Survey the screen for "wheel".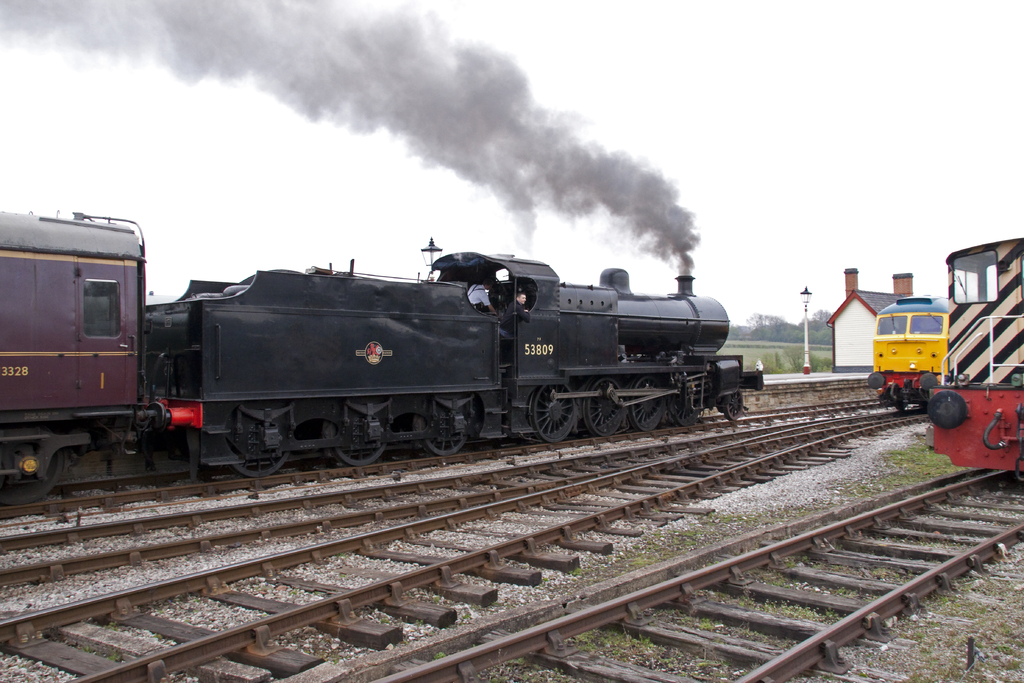
Survey found: left=720, top=390, right=745, bottom=420.
